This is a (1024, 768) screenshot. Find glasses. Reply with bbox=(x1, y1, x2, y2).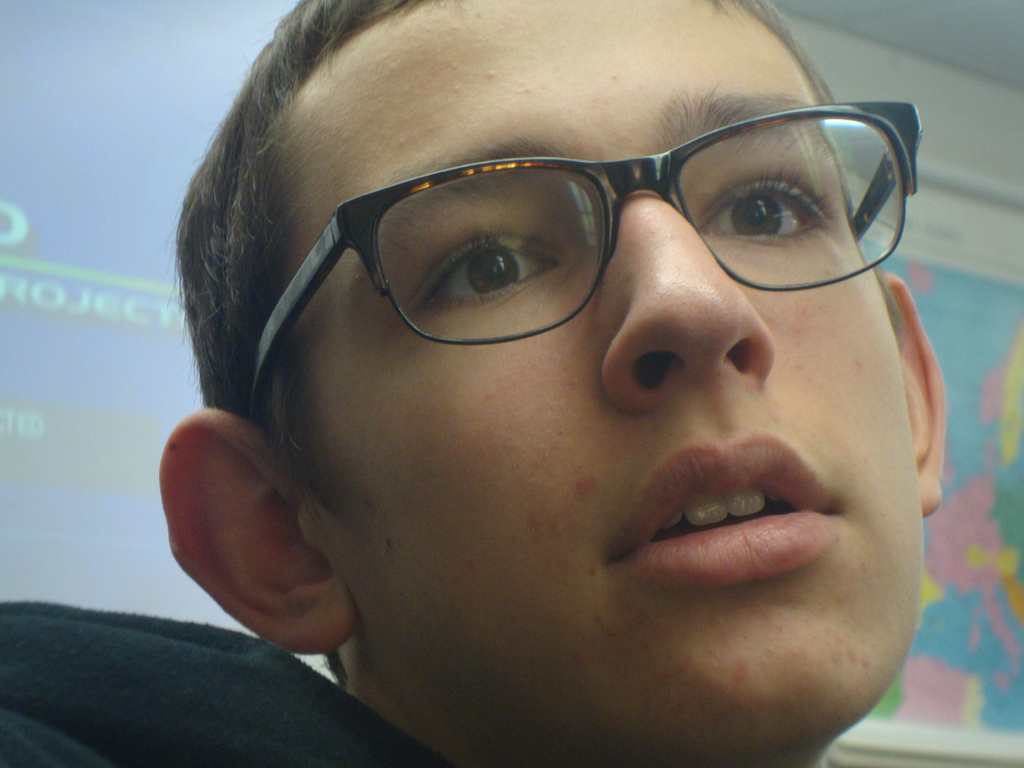
bbox=(201, 115, 950, 468).
